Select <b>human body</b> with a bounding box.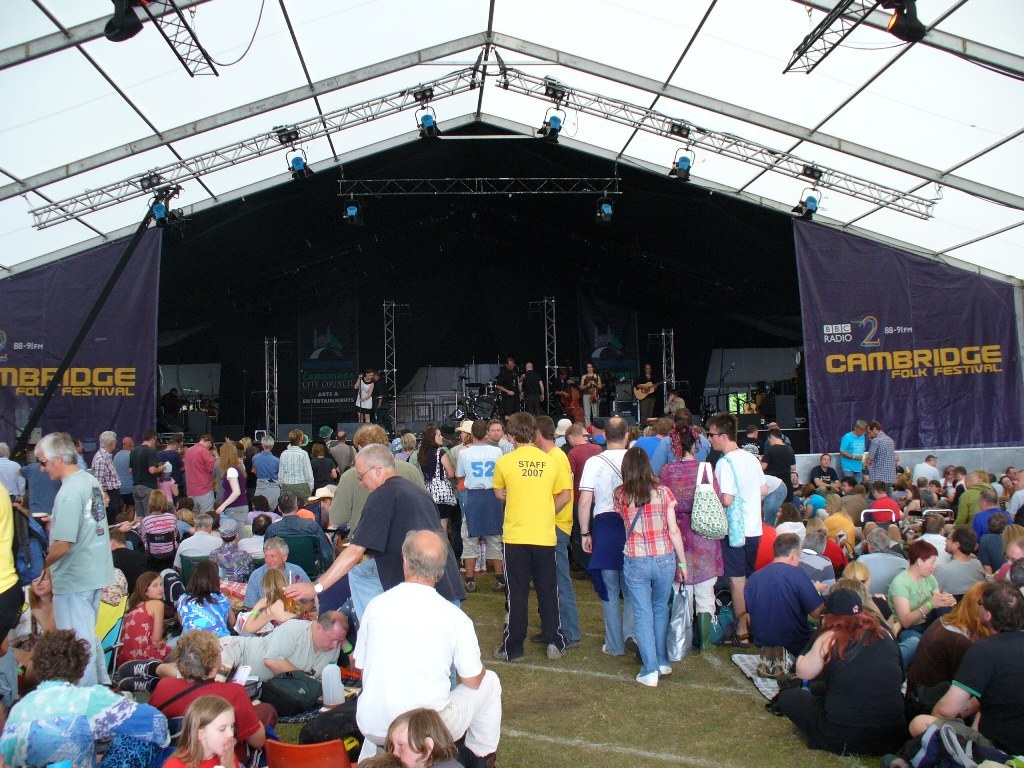
891,546,944,648.
